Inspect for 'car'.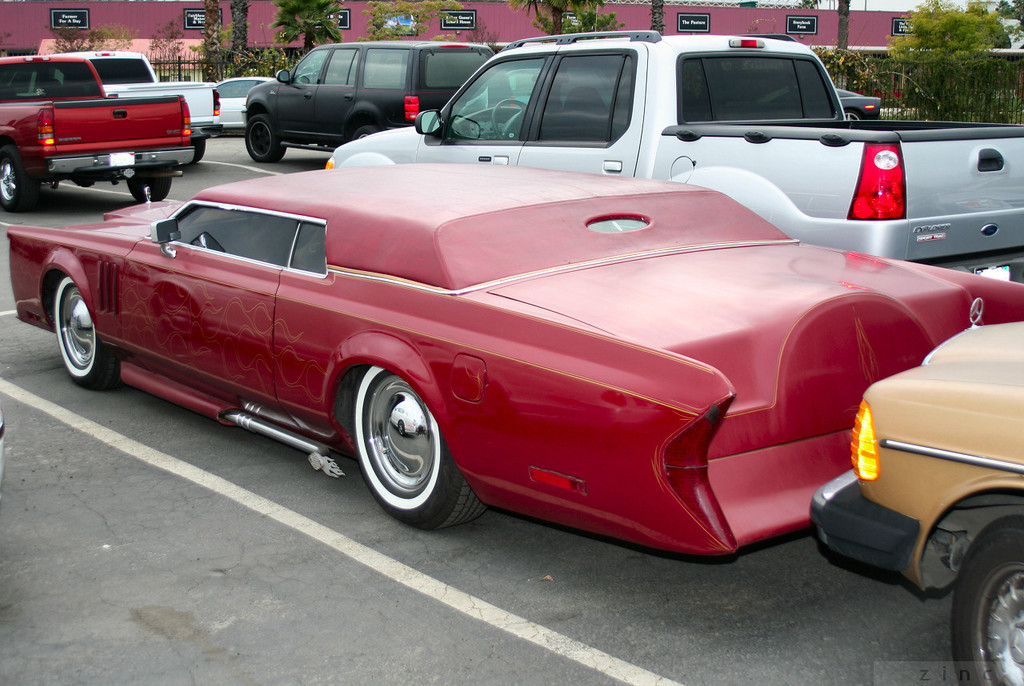
Inspection: bbox(759, 90, 883, 123).
